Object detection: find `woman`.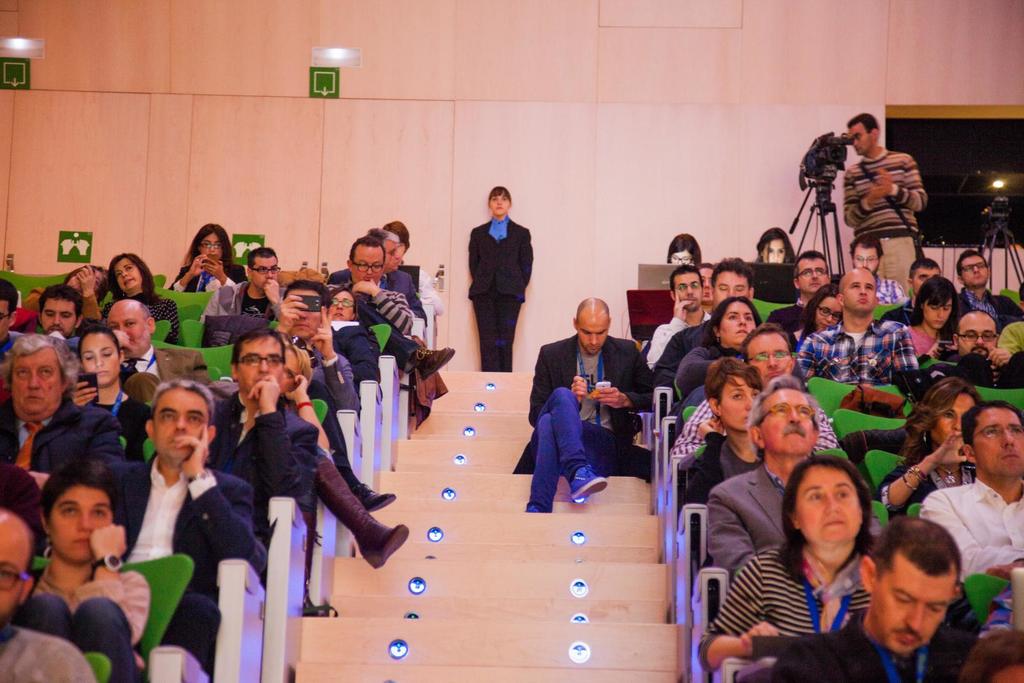
<region>163, 226, 253, 296</region>.
